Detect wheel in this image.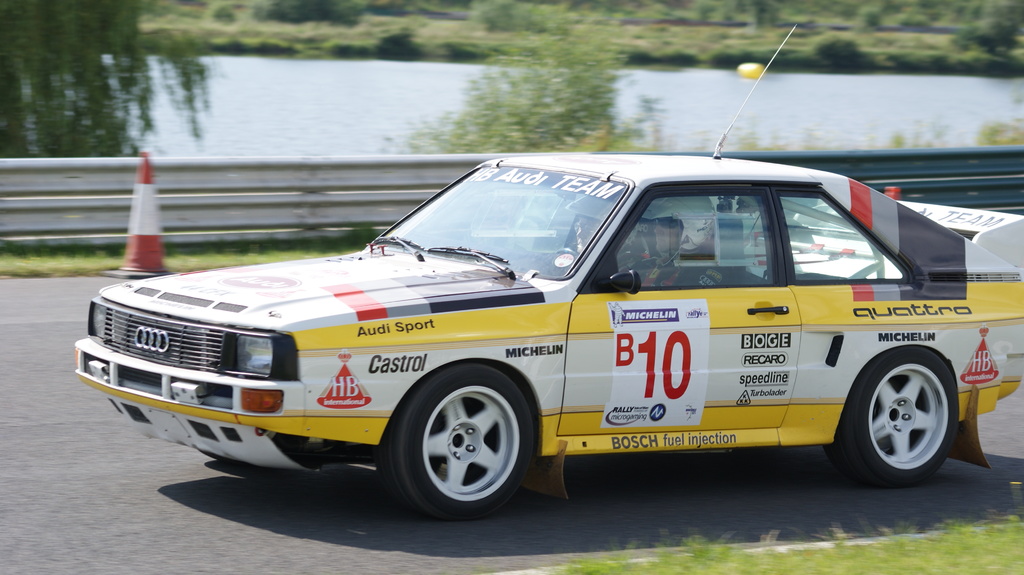
Detection: crop(556, 246, 580, 261).
